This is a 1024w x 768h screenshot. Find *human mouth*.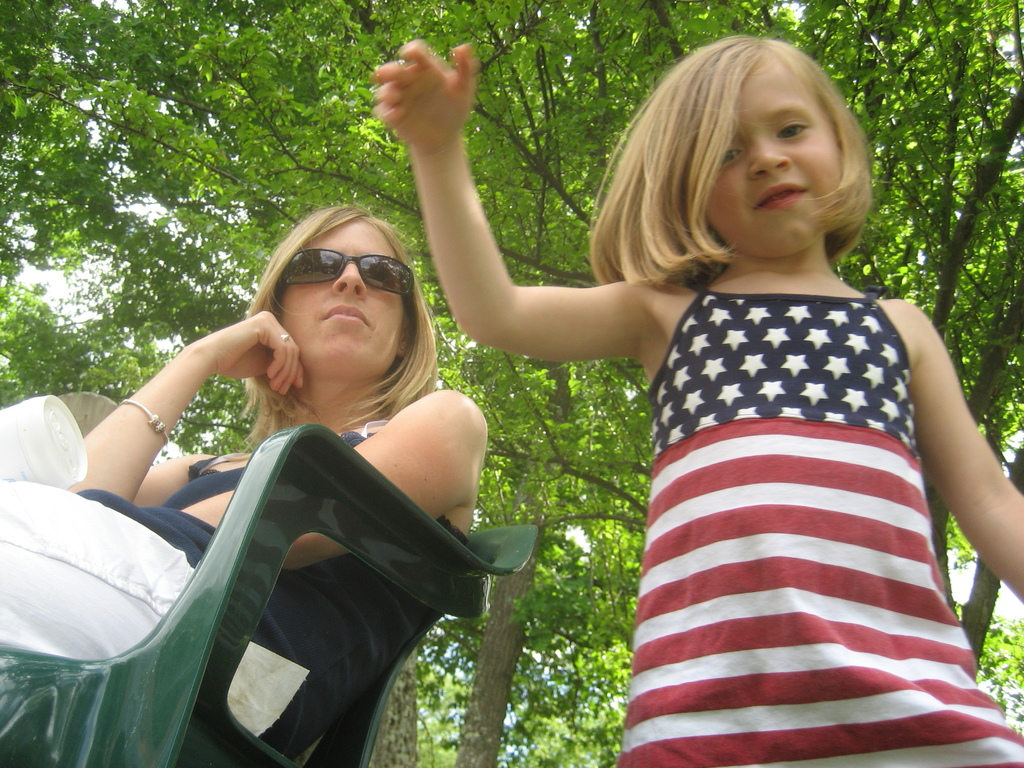
Bounding box: select_region(749, 179, 808, 211).
